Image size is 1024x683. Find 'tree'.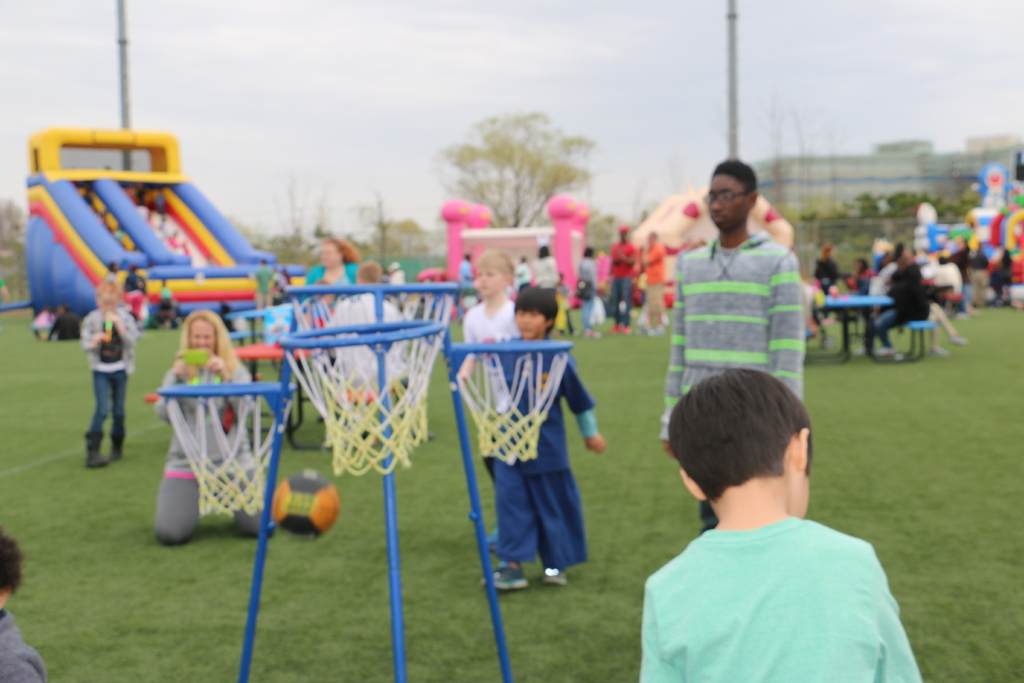
(left=792, top=88, right=821, bottom=219).
